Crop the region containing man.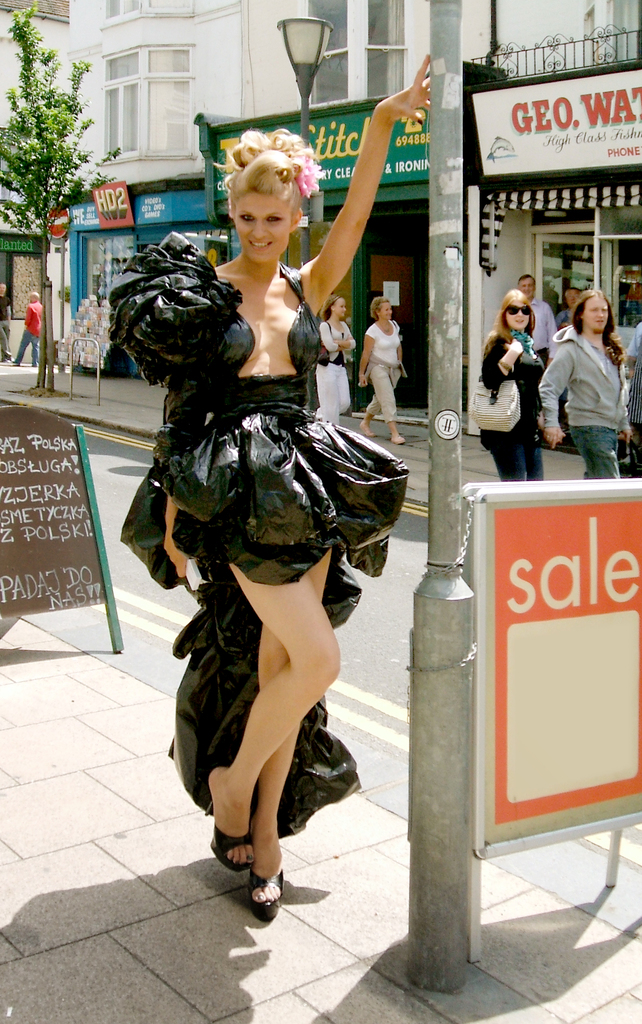
Crop region: [511,273,570,450].
